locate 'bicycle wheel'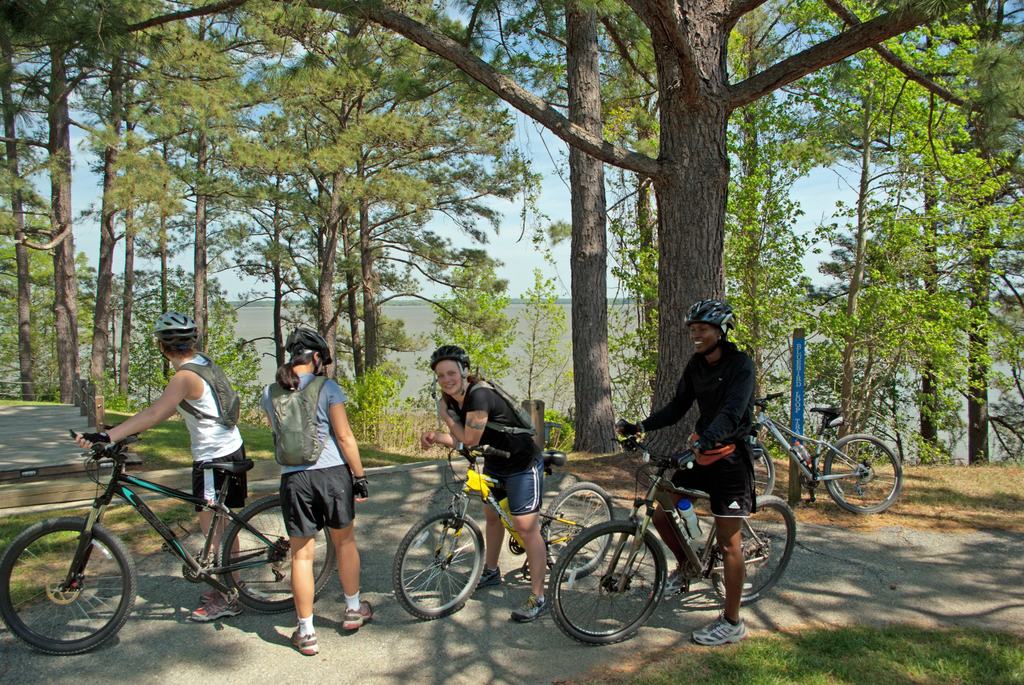
region(712, 492, 795, 602)
